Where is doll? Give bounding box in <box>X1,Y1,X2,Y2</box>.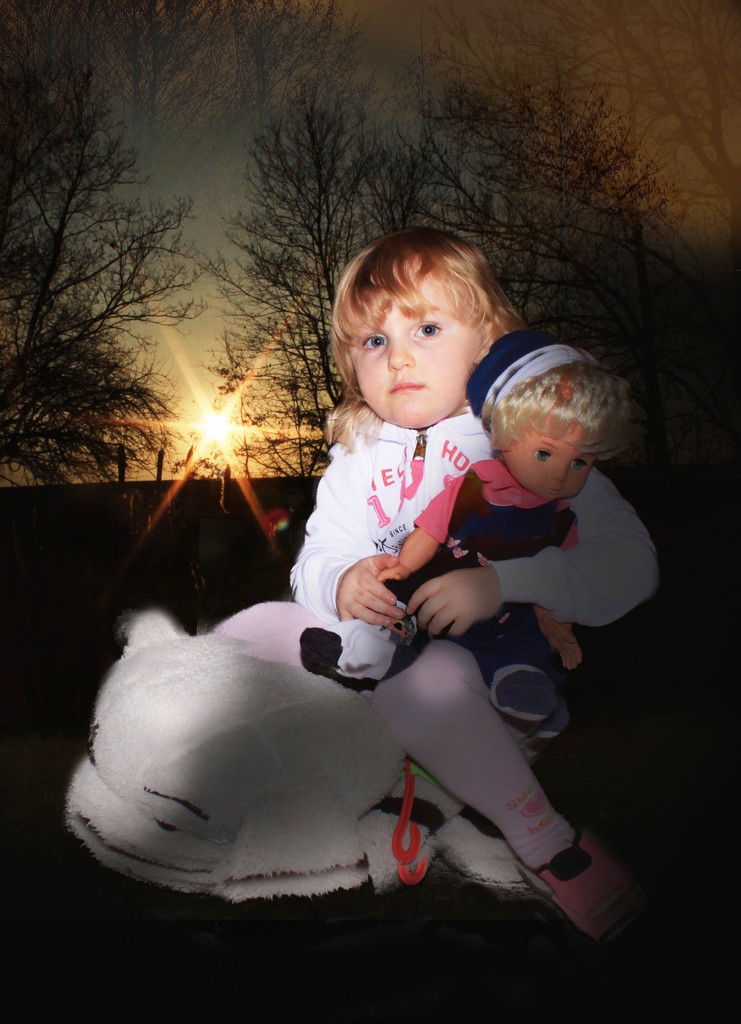
<box>370,323,590,741</box>.
